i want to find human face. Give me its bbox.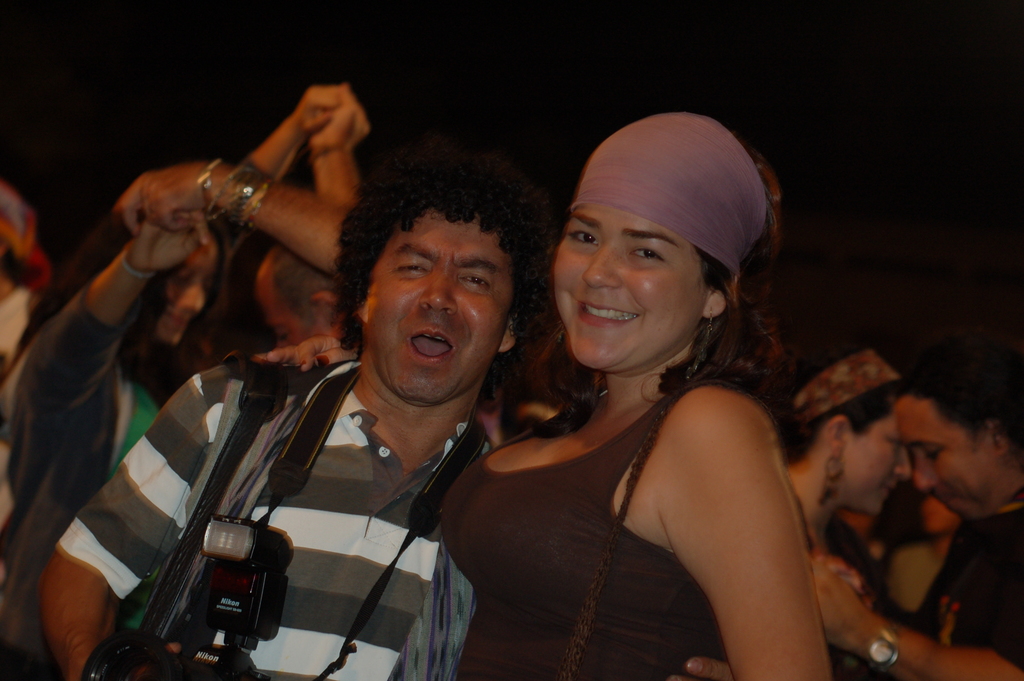
x1=845, y1=422, x2=913, y2=513.
